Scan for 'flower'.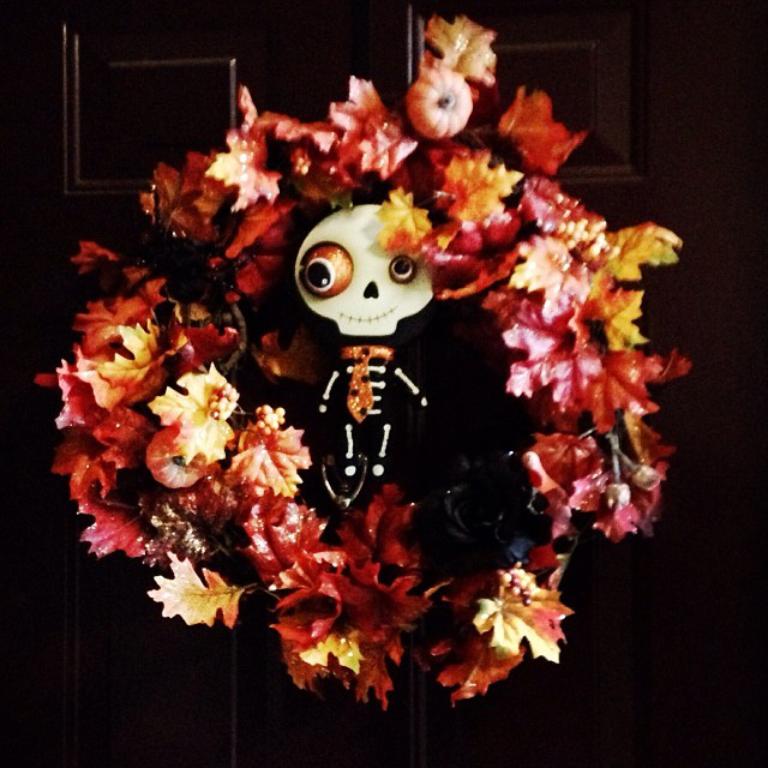
Scan result: box=[460, 576, 576, 680].
